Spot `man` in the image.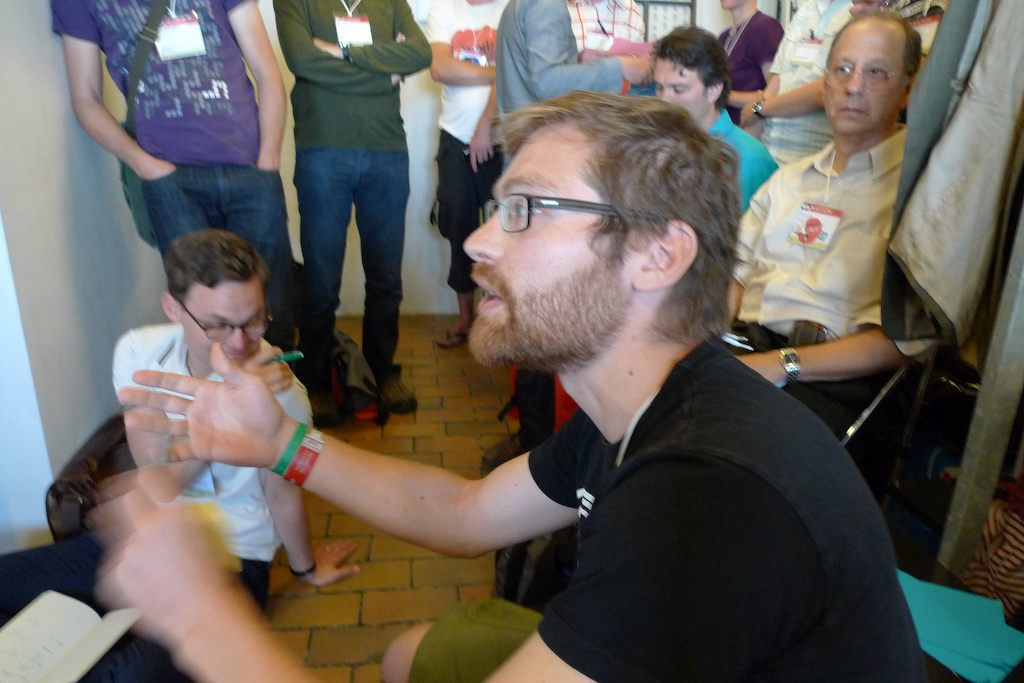
`man` found at <bbox>272, 0, 435, 424</bbox>.
